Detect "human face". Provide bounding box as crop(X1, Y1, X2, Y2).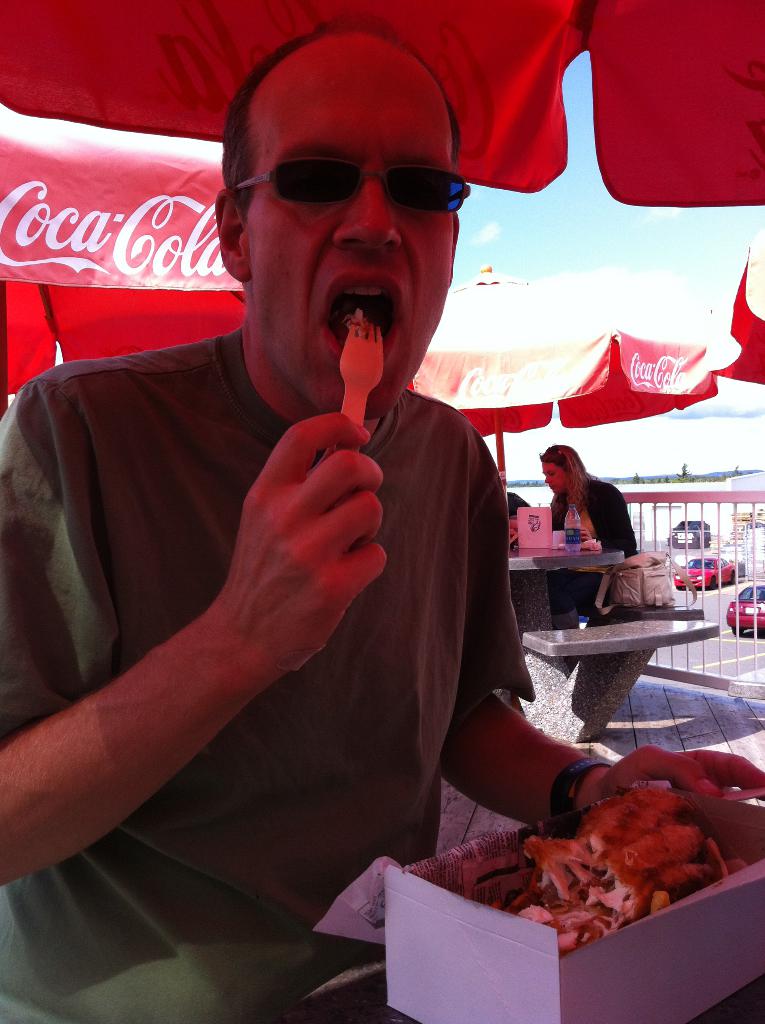
crop(543, 461, 571, 490).
